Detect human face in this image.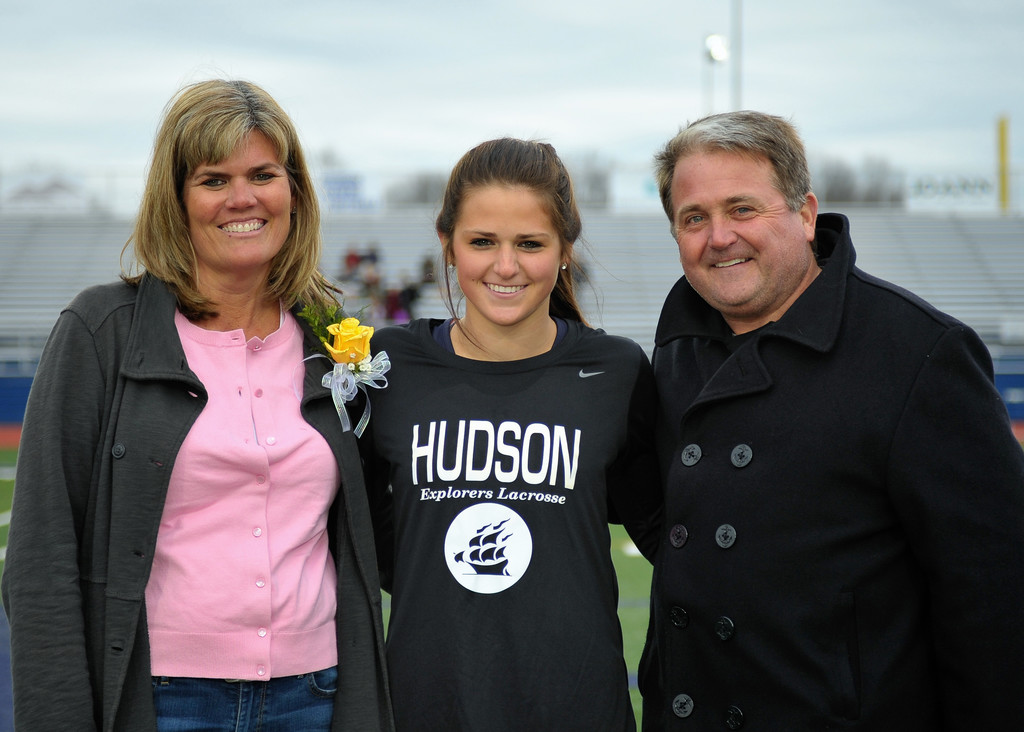
Detection: crop(188, 126, 292, 268).
